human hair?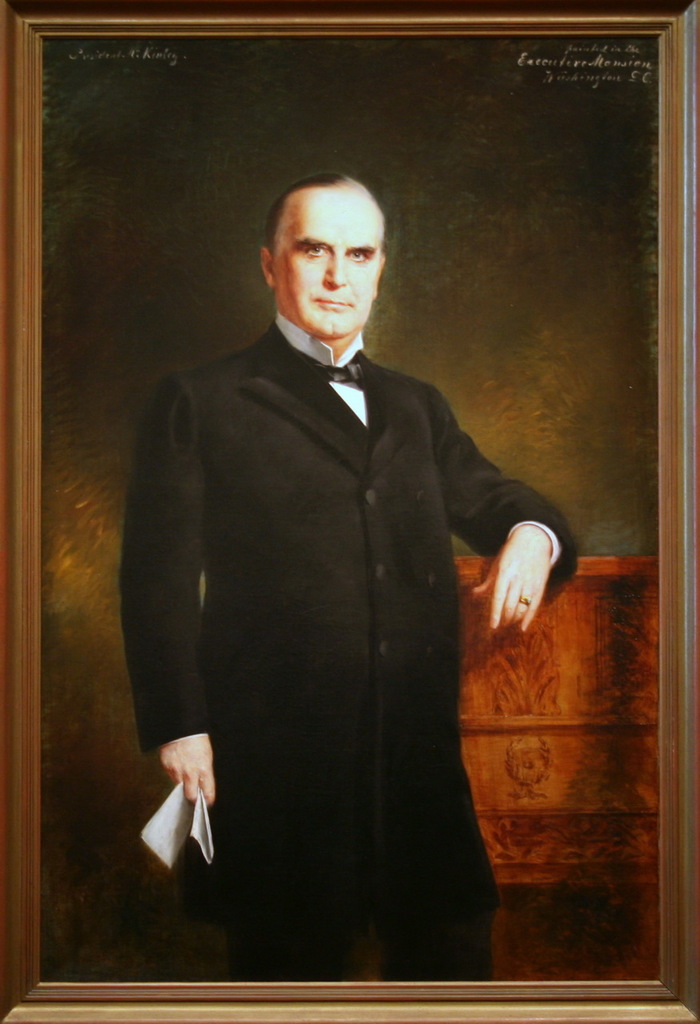
locate(260, 162, 392, 256)
